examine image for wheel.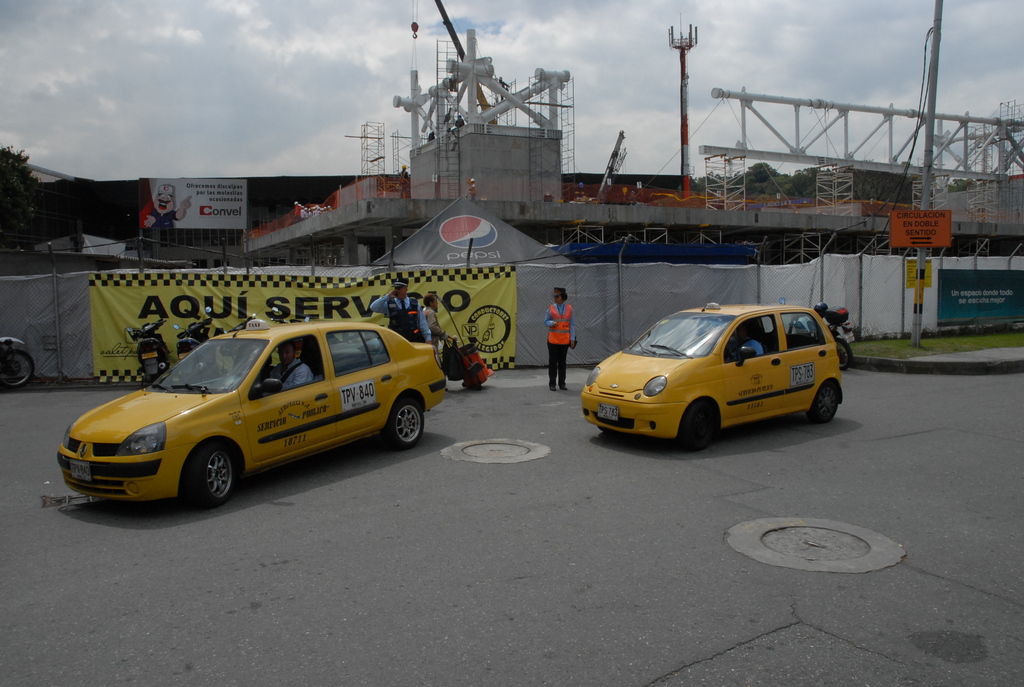
Examination result: bbox=(182, 434, 246, 519).
